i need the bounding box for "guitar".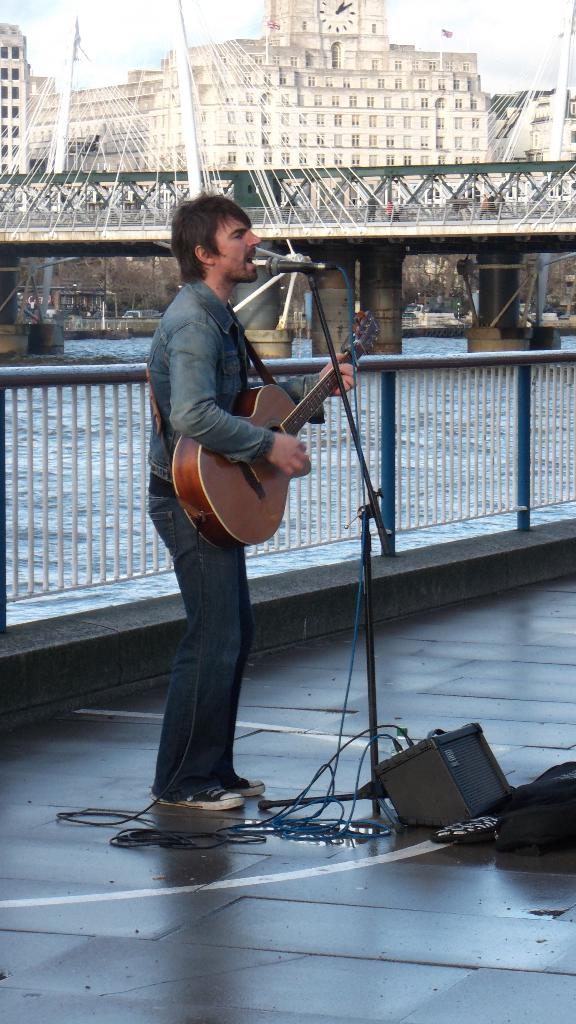
Here it is: crop(155, 342, 344, 542).
